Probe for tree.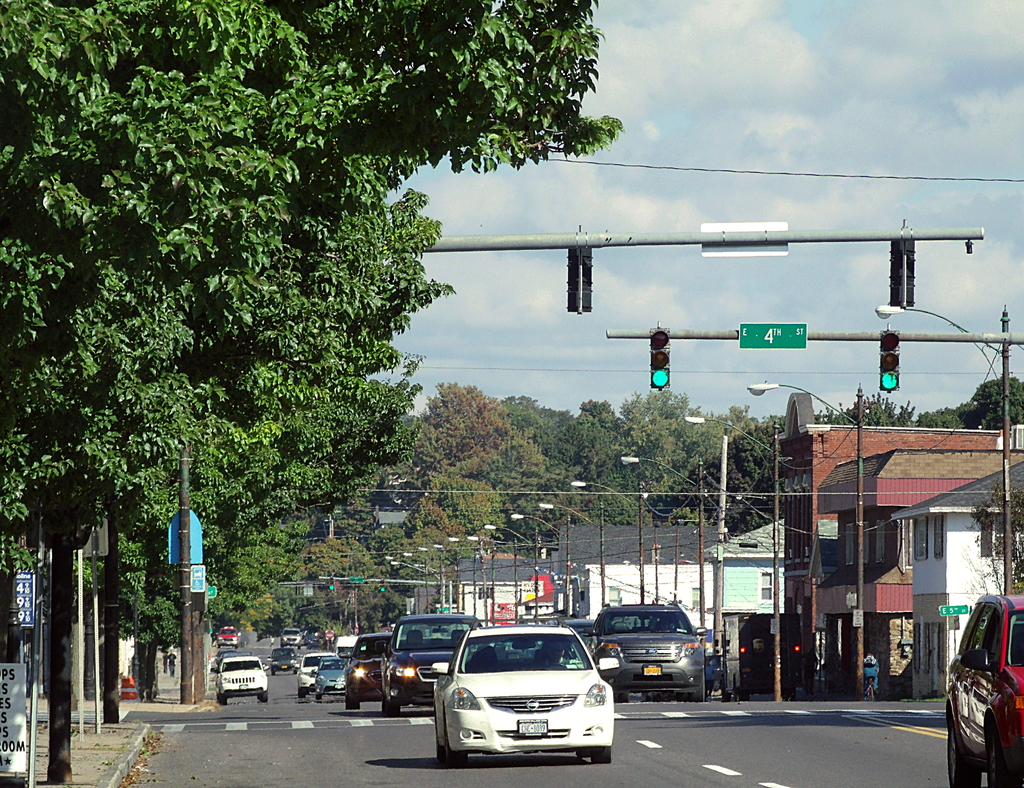
Probe result: l=575, t=459, r=652, b=521.
